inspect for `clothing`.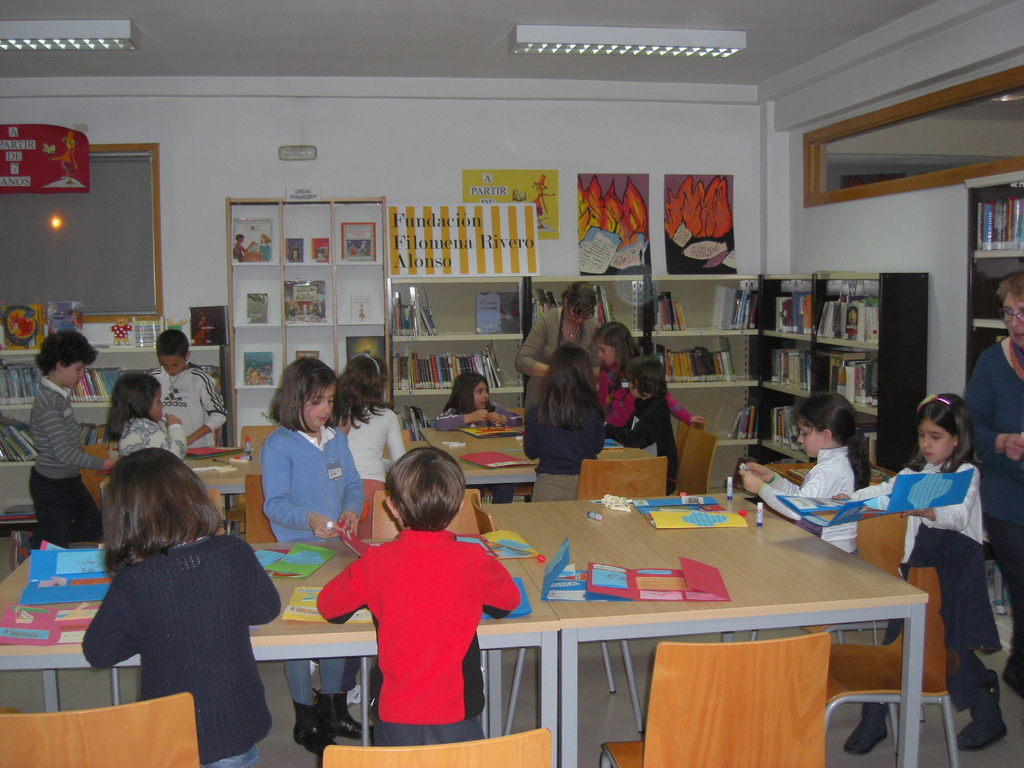
Inspection: [260, 419, 366, 545].
